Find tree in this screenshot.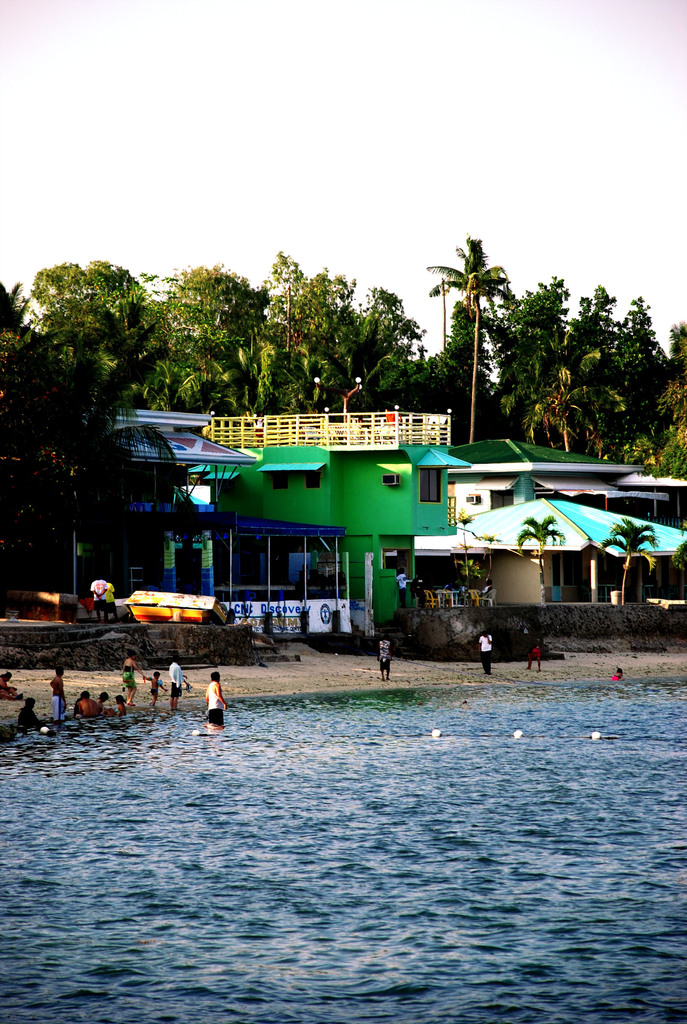
The bounding box for tree is 424:234:522:442.
